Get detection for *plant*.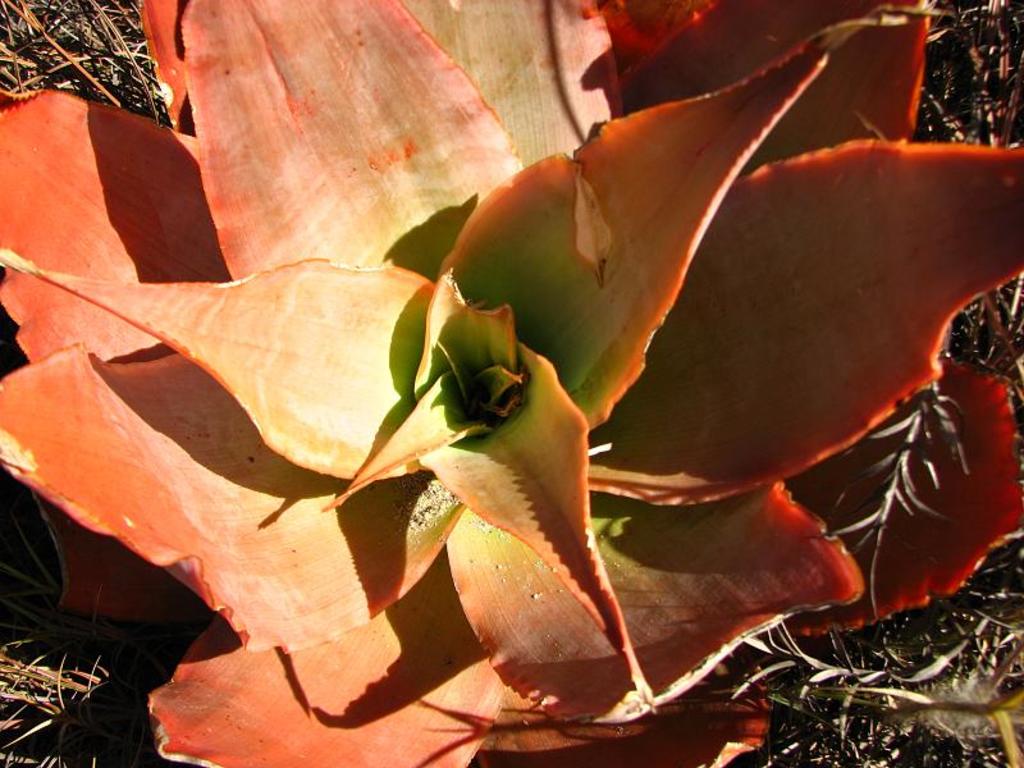
Detection: [left=0, top=0, right=1023, bottom=765].
